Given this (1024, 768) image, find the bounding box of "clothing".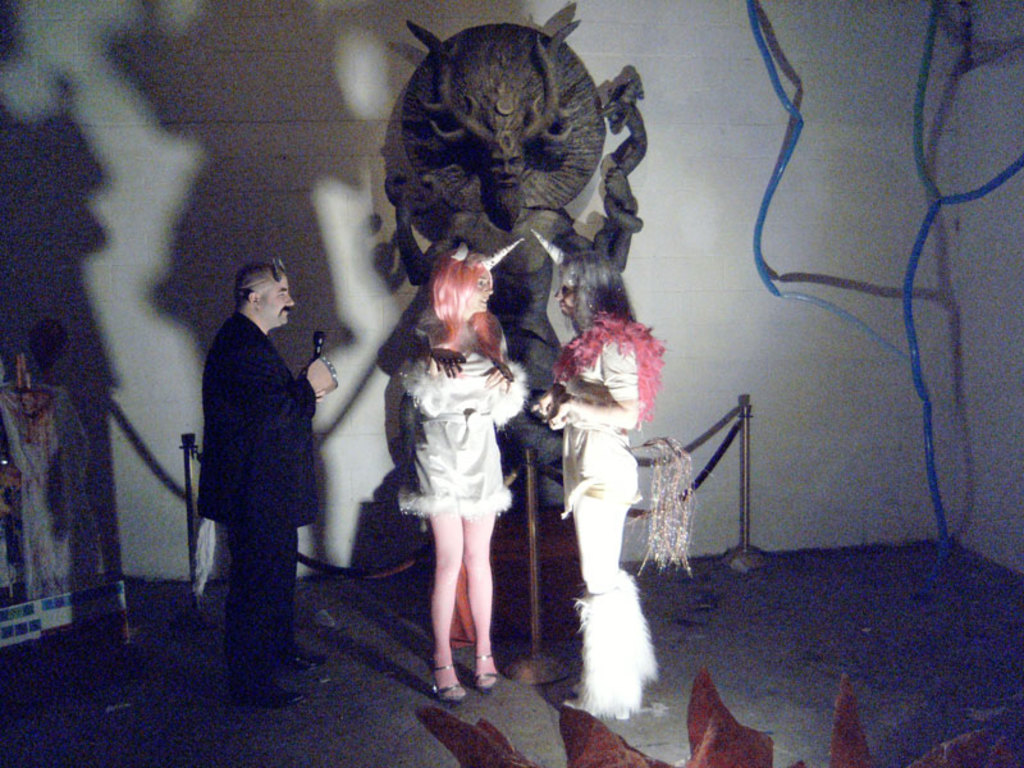
[left=186, top=251, right=330, bottom=687].
